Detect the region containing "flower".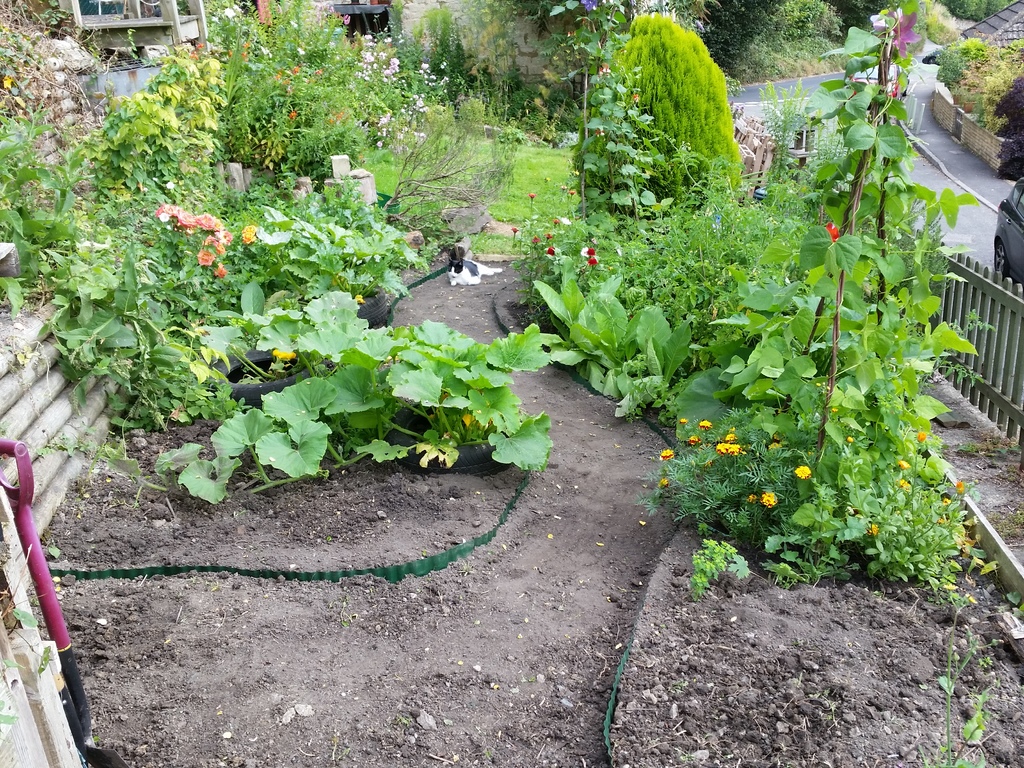
[x1=545, y1=233, x2=551, y2=243].
